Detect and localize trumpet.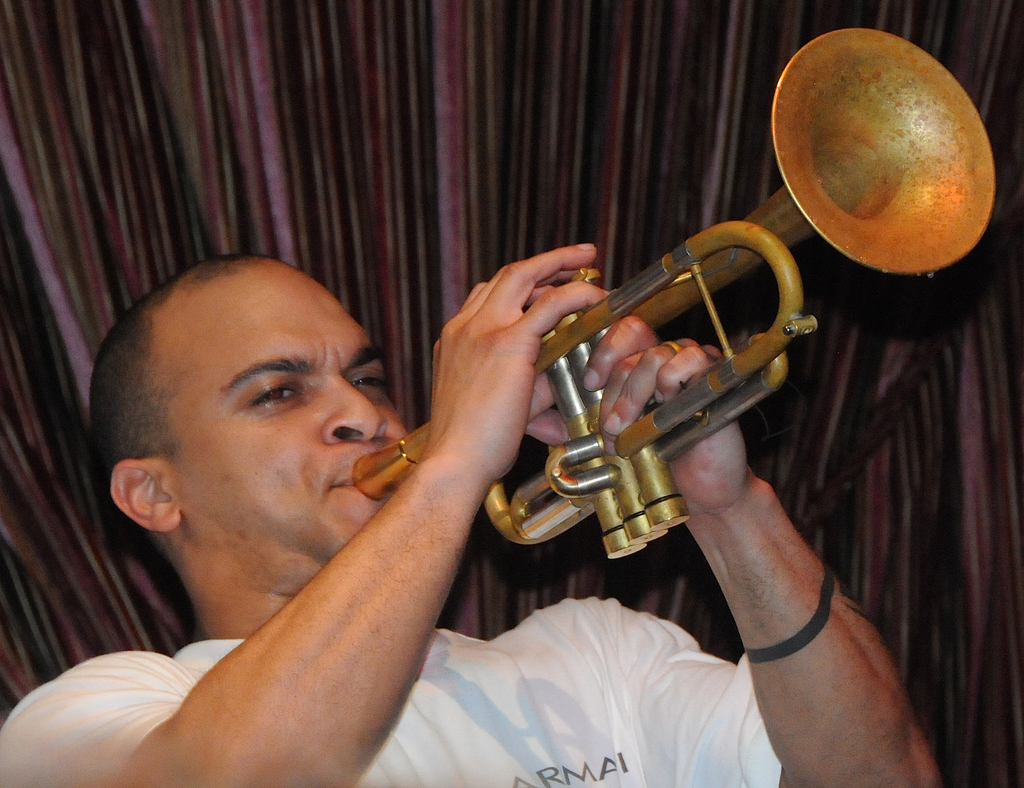
Localized at pyautogui.locateOnScreen(350, 25, 997, 561).
